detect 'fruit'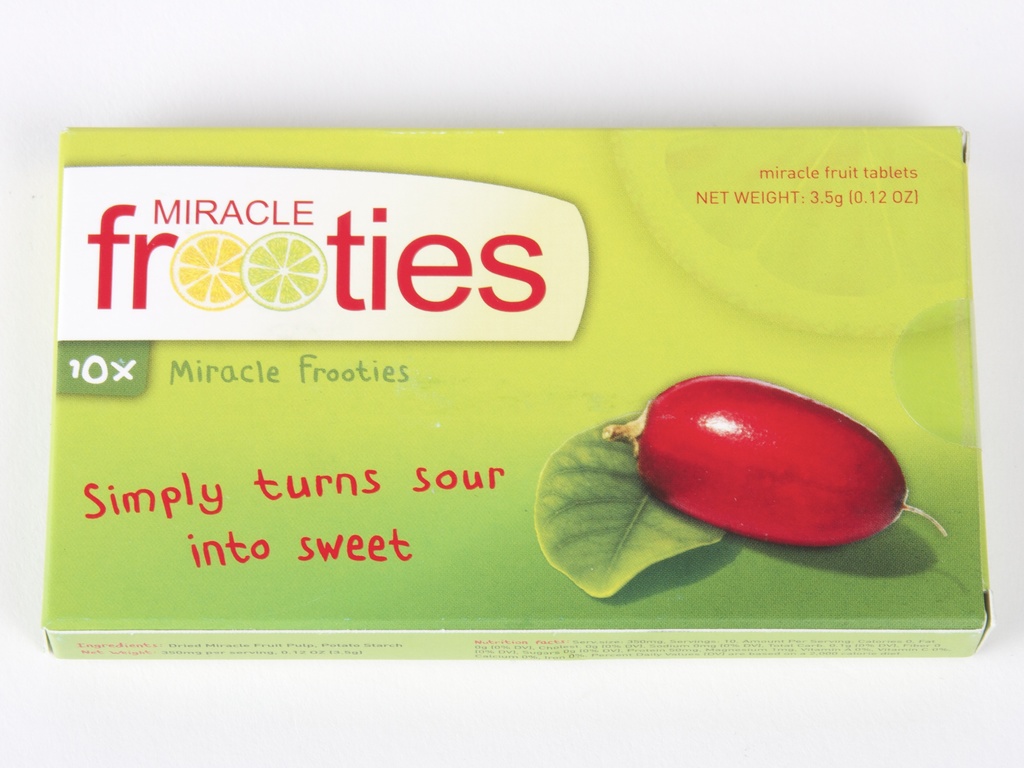
[243,230,331,312]
